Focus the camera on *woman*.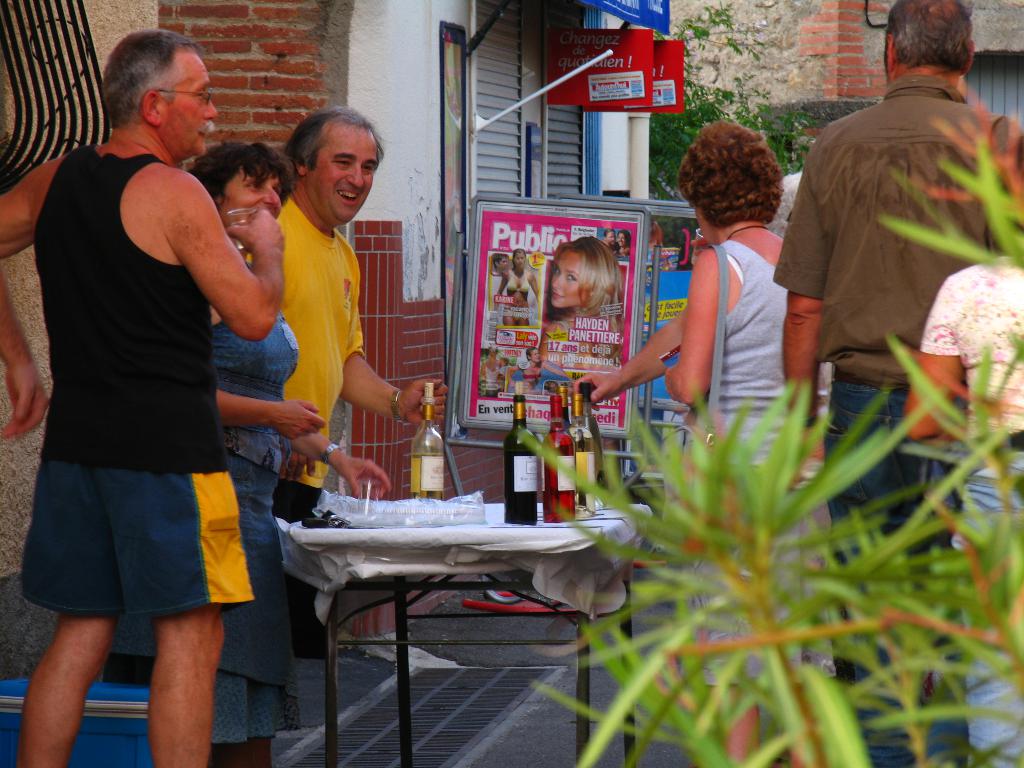
Focus region: Rect(568, 117, 828, 767).
